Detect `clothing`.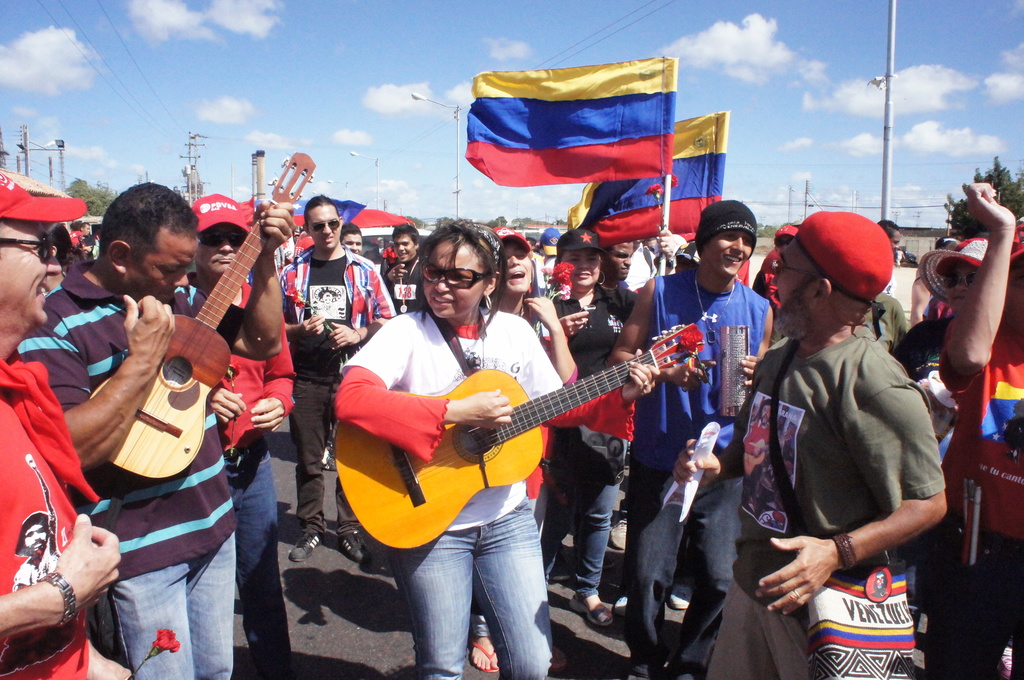
Detected at 266, 250, 403, 538.
